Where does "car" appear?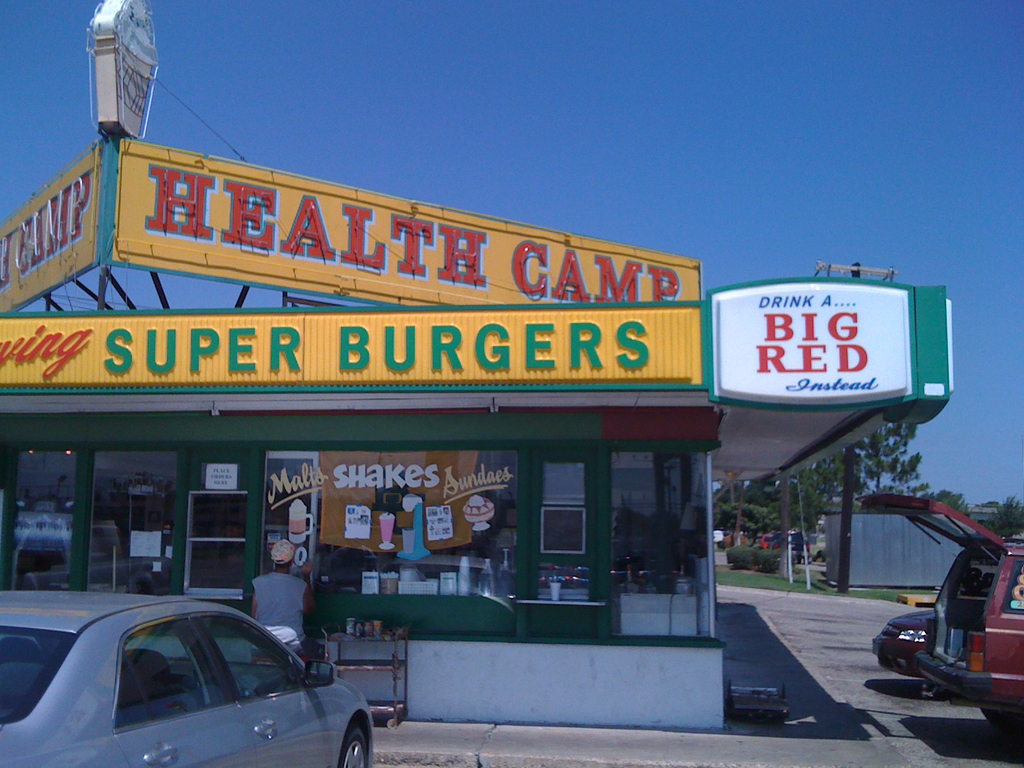
Appears at region(846, 491, 1023, 745).
